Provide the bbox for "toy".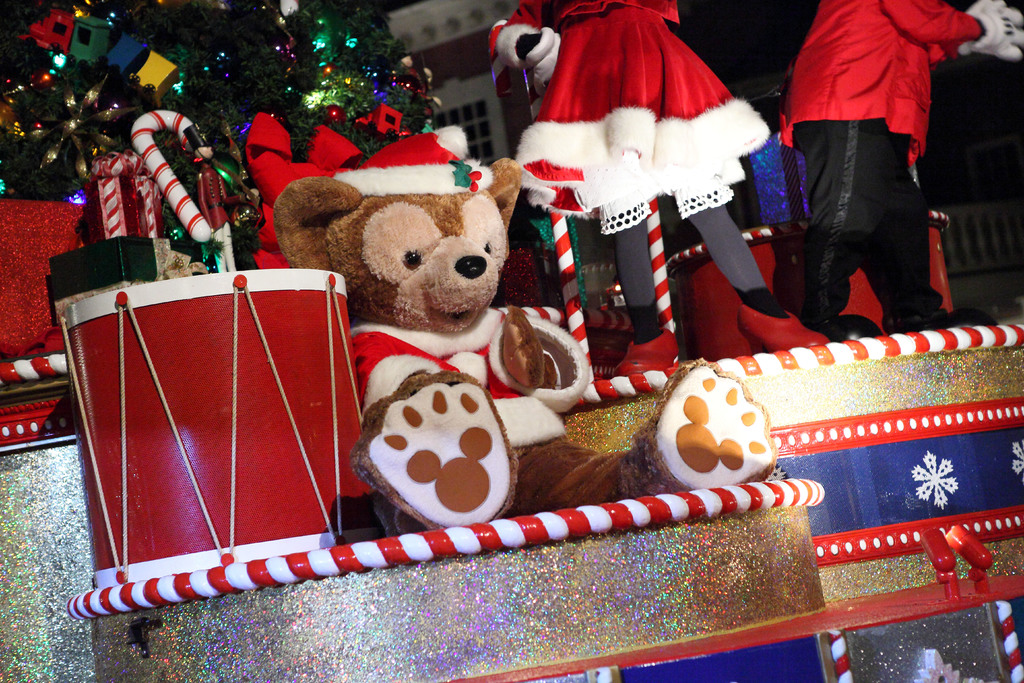
49, 121, 398, 625.
